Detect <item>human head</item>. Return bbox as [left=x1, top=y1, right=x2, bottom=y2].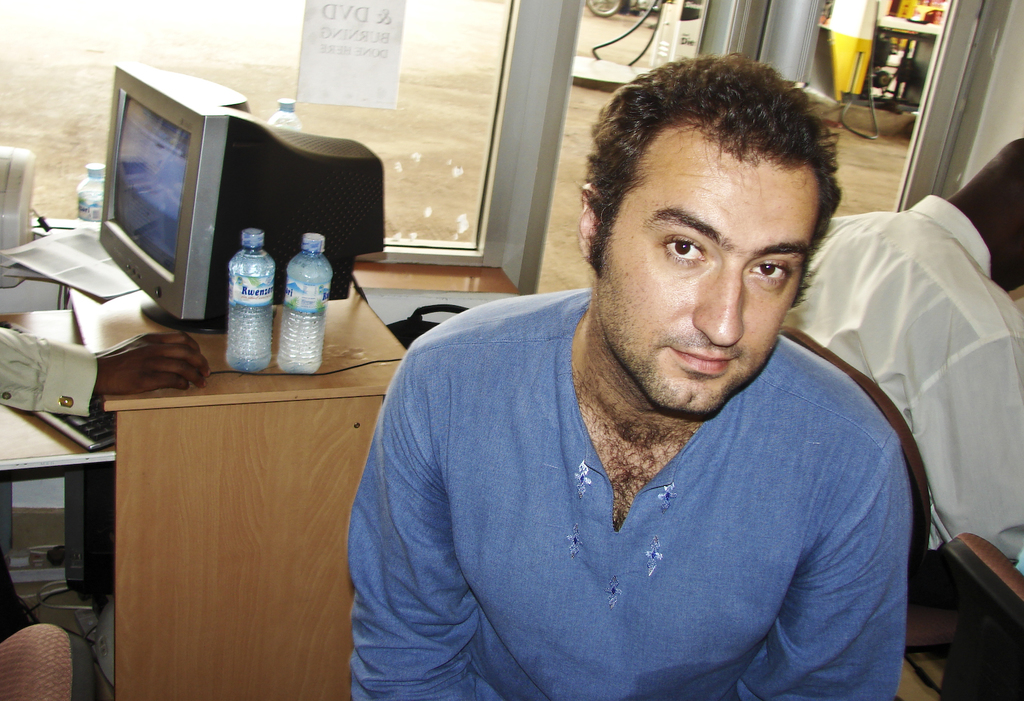
[left=961, top=139, right=1023, bottom=292].
